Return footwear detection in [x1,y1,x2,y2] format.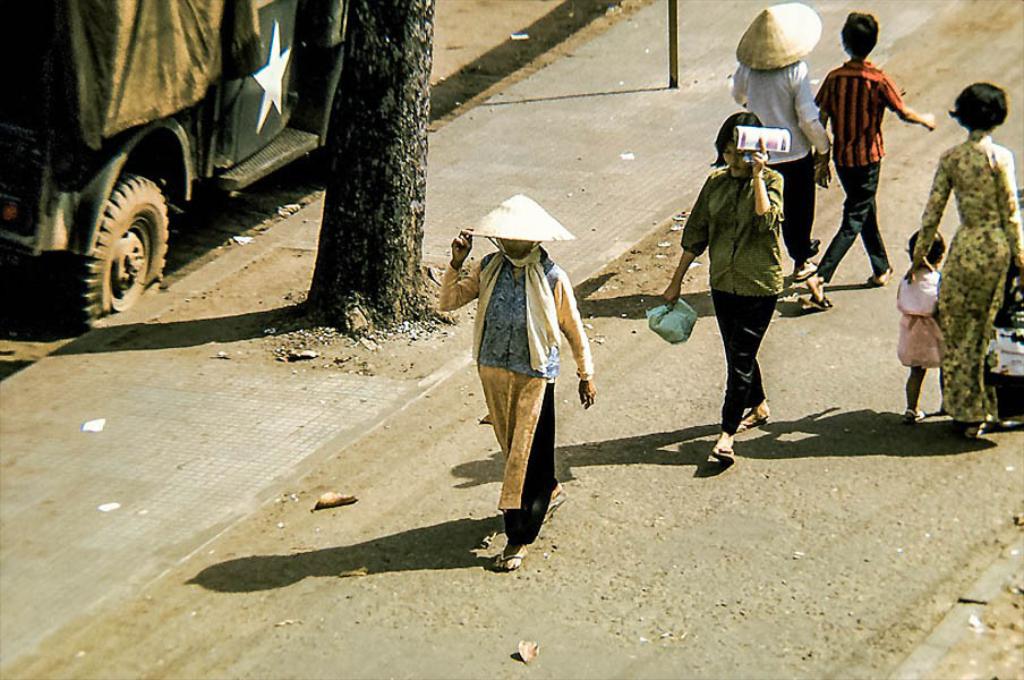
[736,415,766,434].
